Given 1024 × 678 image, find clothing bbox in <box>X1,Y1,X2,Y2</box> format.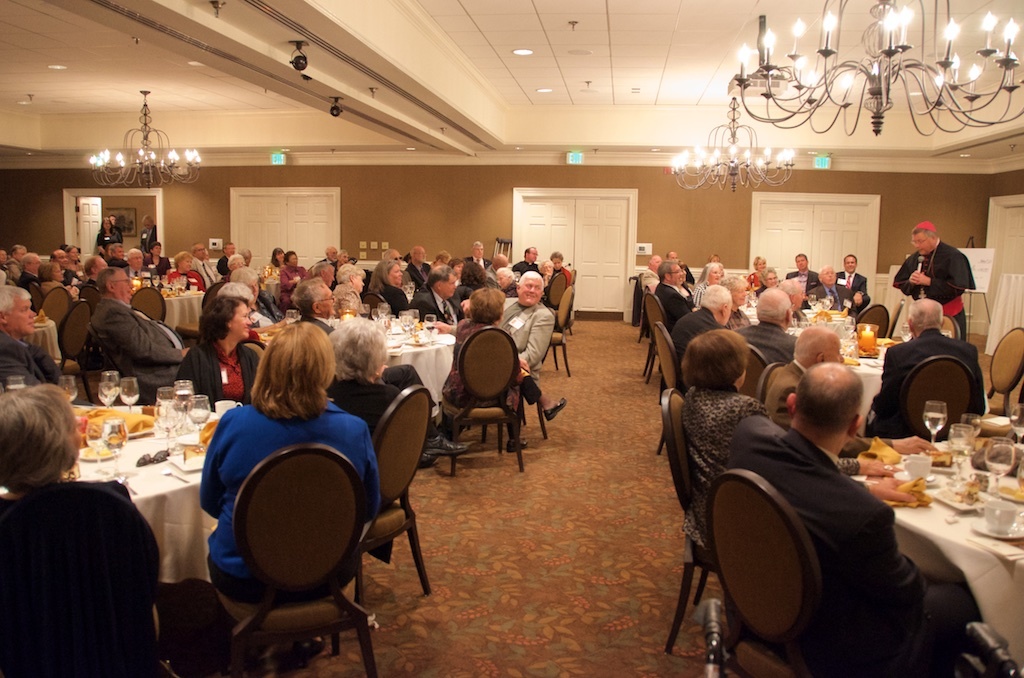
<box>79,278,97,311</box>.
